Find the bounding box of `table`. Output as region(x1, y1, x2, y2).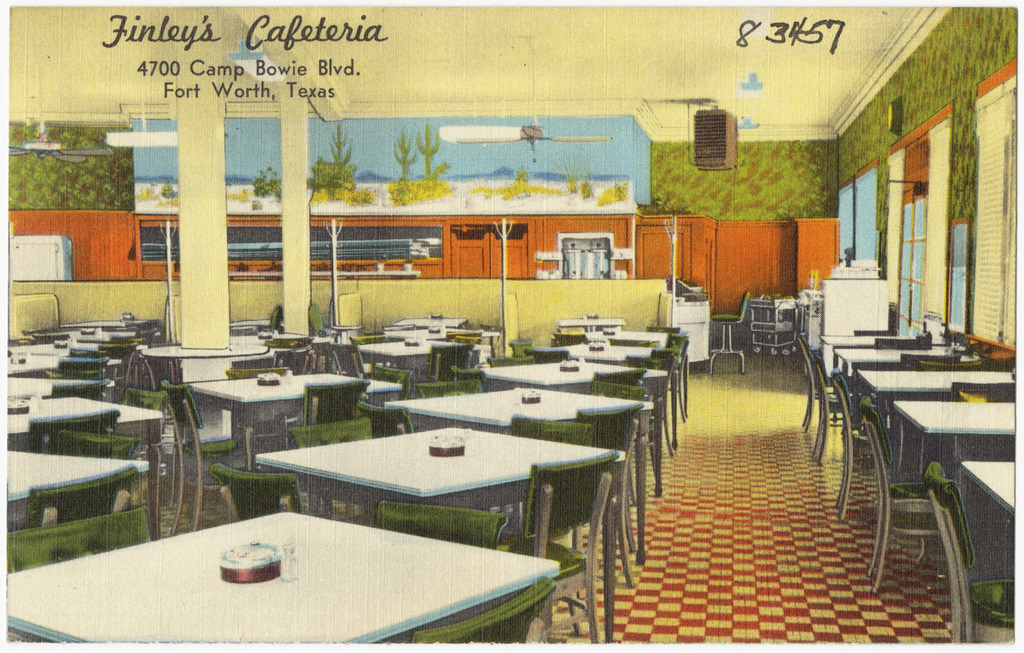
region(122, 652, 123, 652).
